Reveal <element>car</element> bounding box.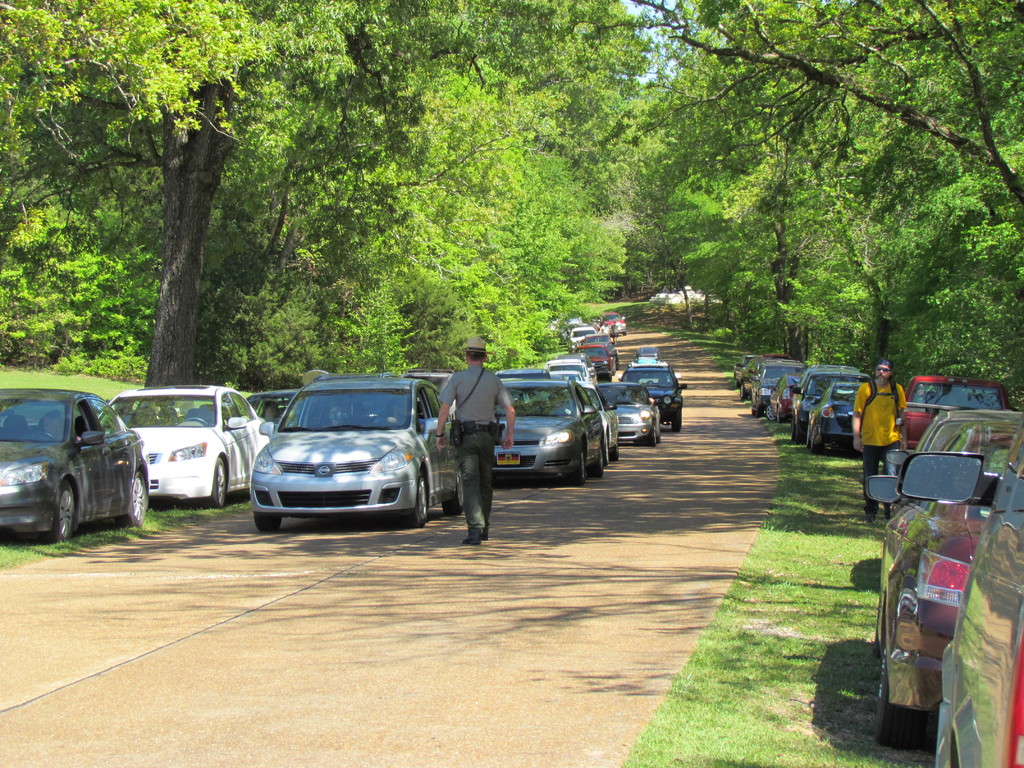
Revealed: <box>0,388,152,541</box>.
